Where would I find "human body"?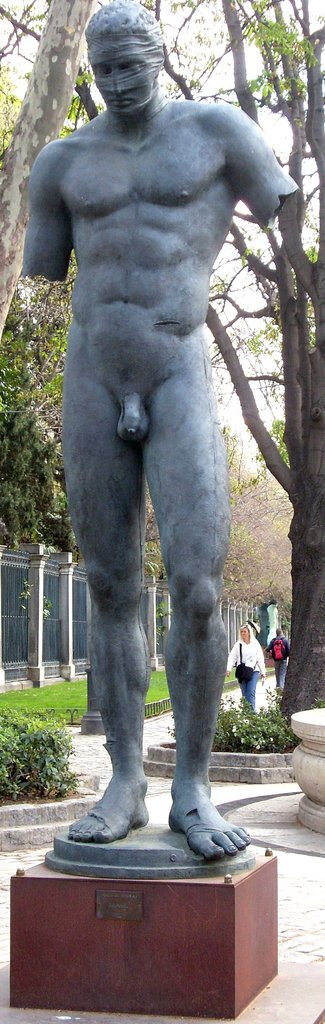
At region(25, 44, 273, 861).
